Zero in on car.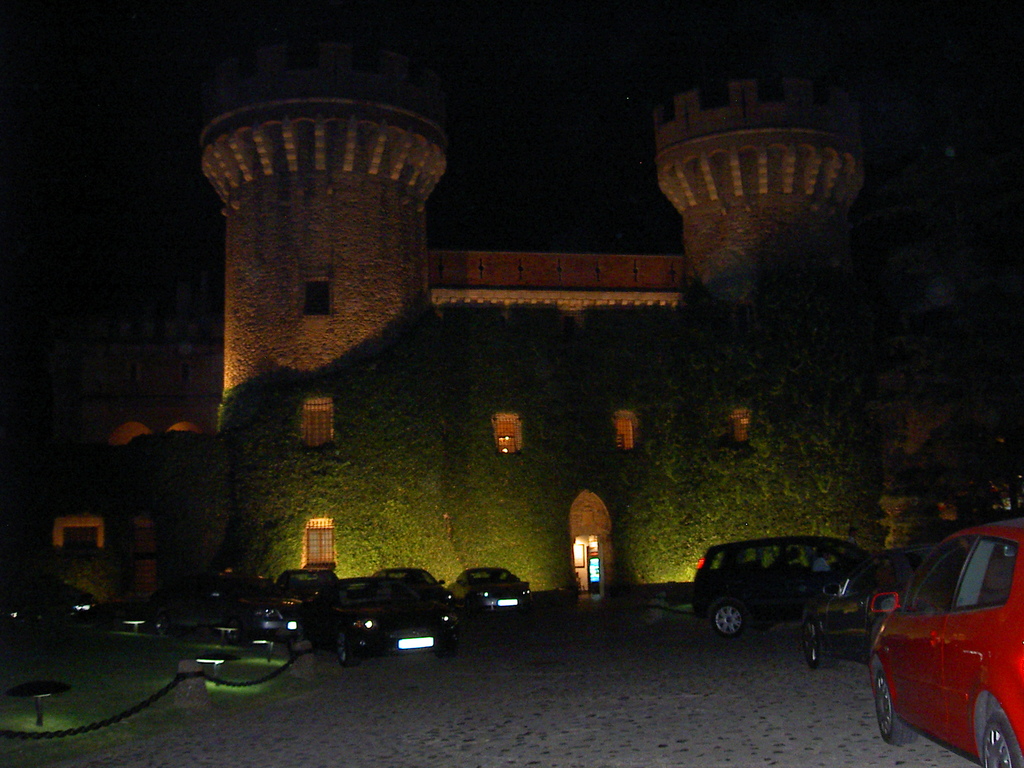
Zeroed in: (left=865, top=515, right=1023, bottom=767).
